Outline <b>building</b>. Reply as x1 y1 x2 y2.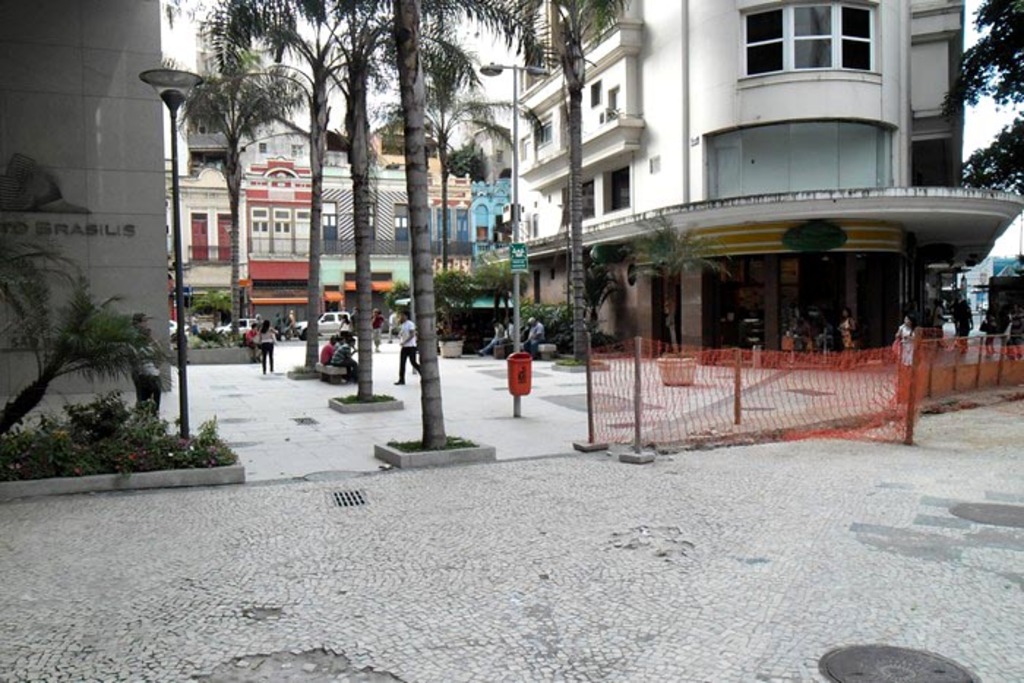
162 102 499 322.
